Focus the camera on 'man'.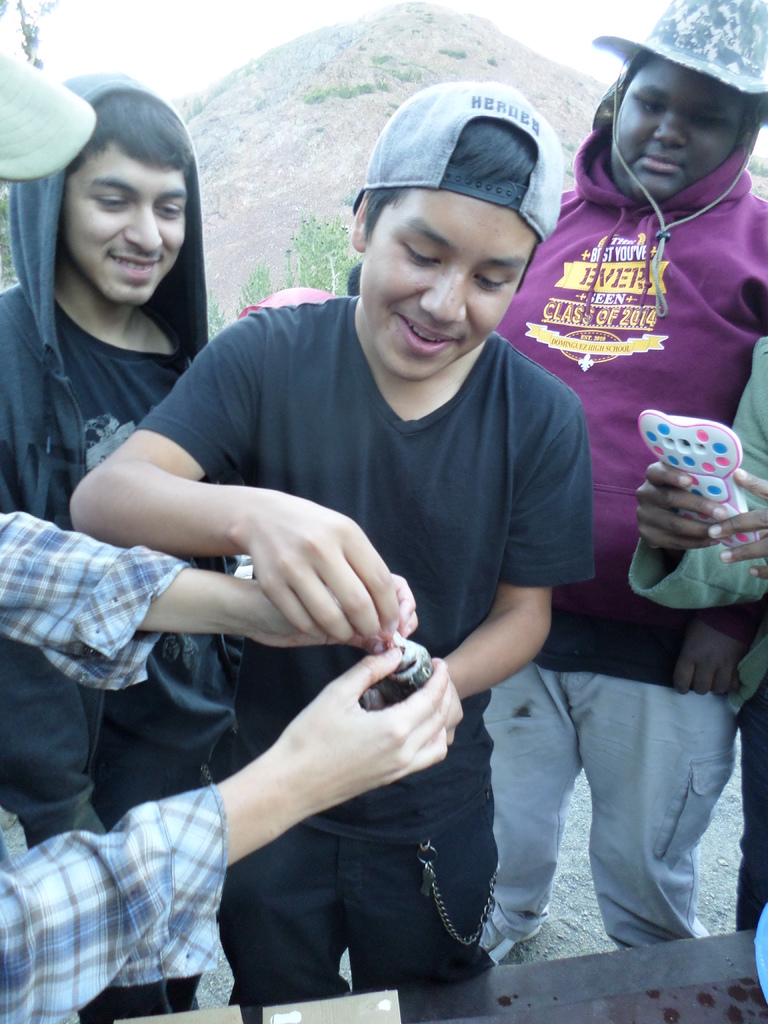
Focus region: BBox(333, 0, 767, 952).
